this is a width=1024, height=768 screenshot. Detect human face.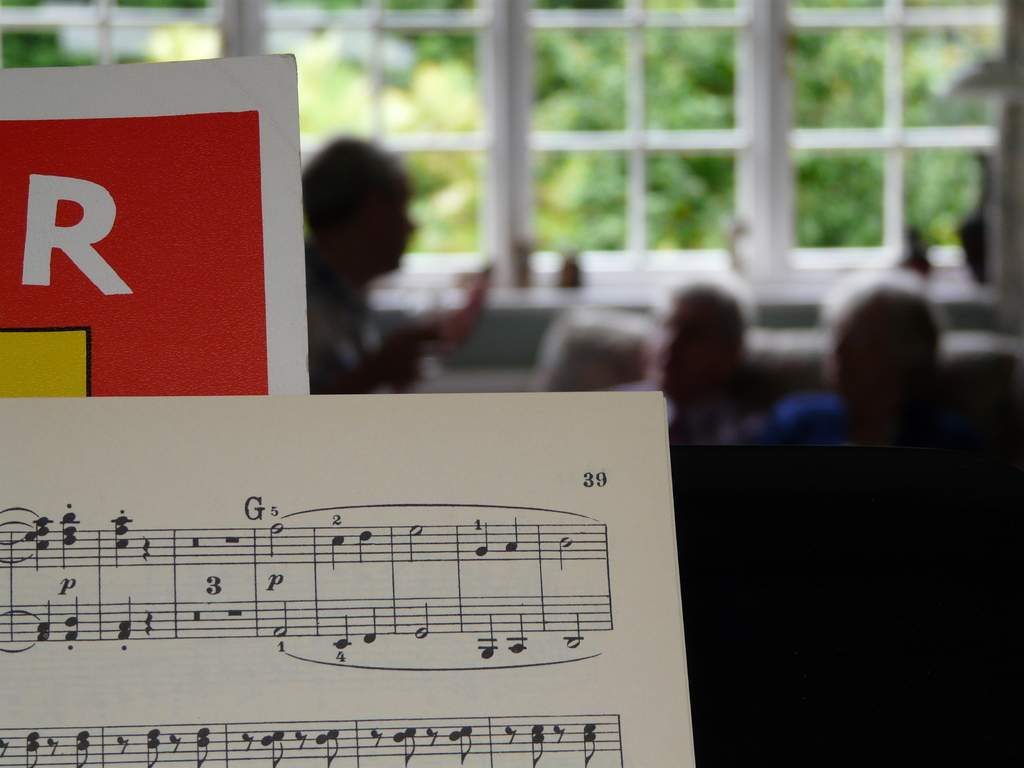
box=[349, 182, 420, 271].
